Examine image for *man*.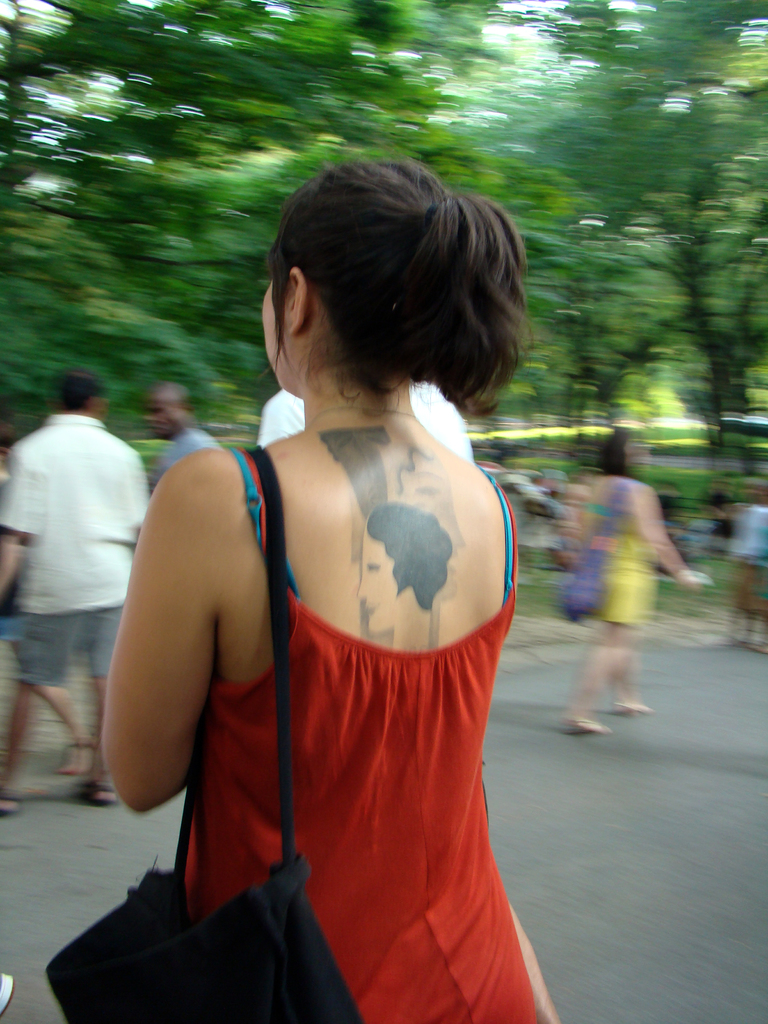
Examination result: locate(259, 385, 479, 462).
